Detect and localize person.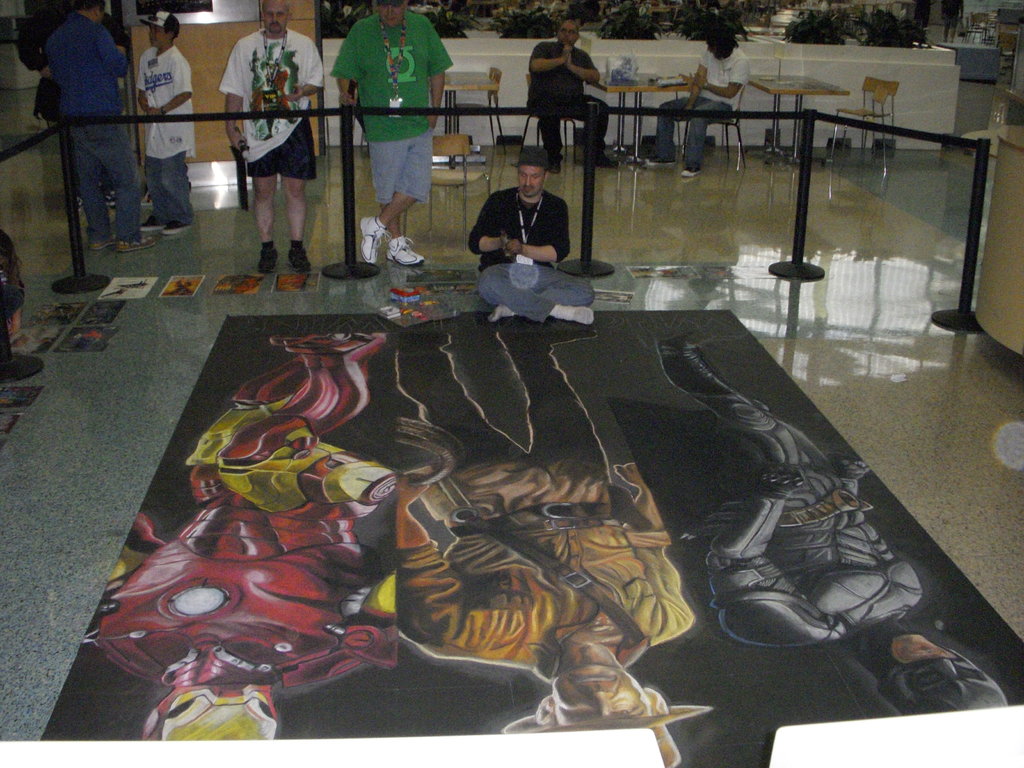
Localized at rect(388, 314, 708, 765).
